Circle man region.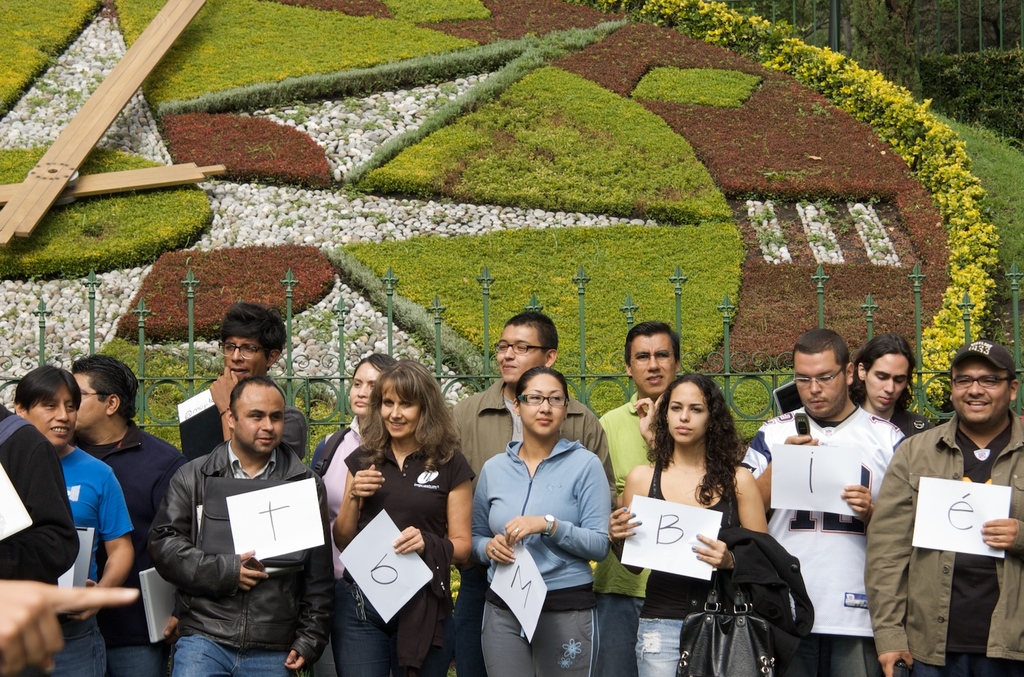
Region: {"left": 857, "top": 337, "right": 1023, "bottom": 676}.
